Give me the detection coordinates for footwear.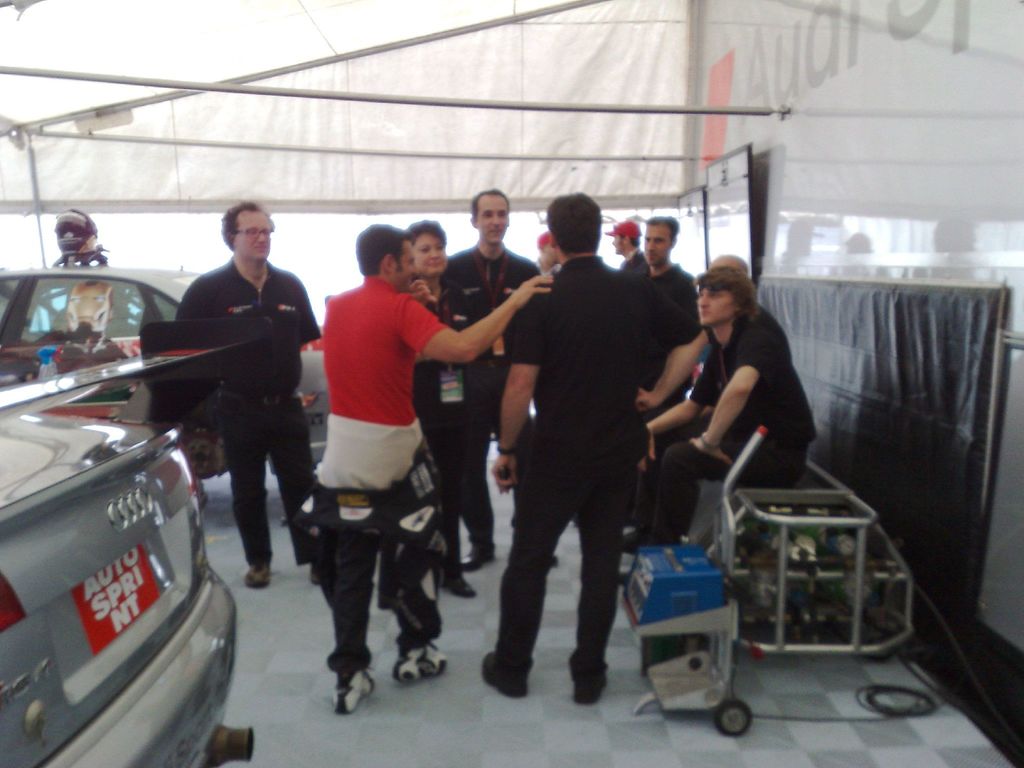
crop(456, 548, 493, 575).
